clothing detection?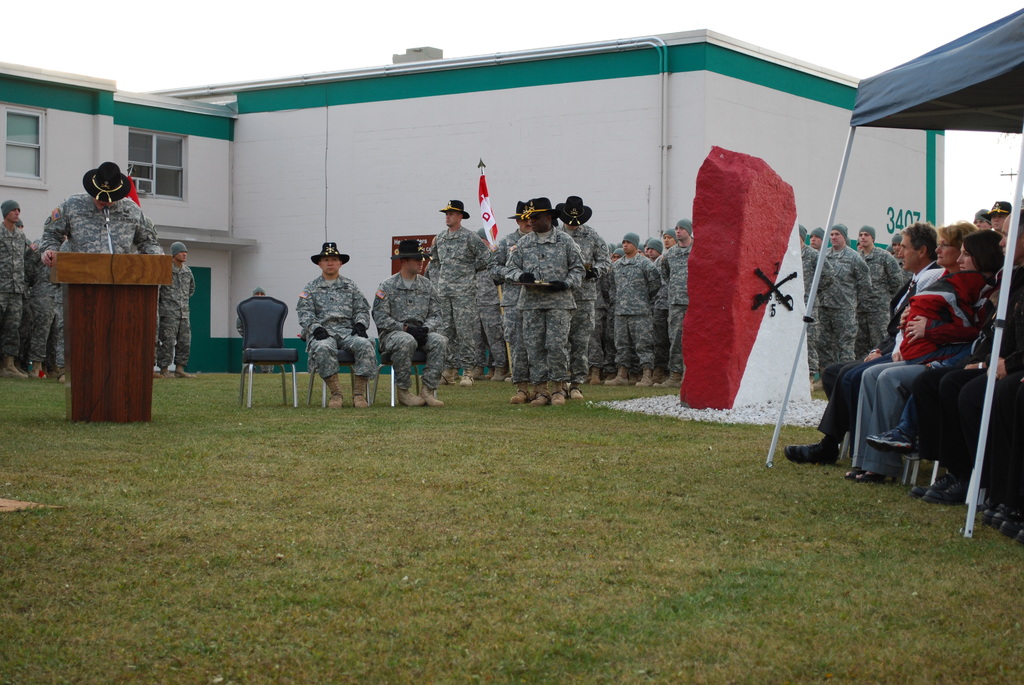
detection(560, 219, 611, 368)
